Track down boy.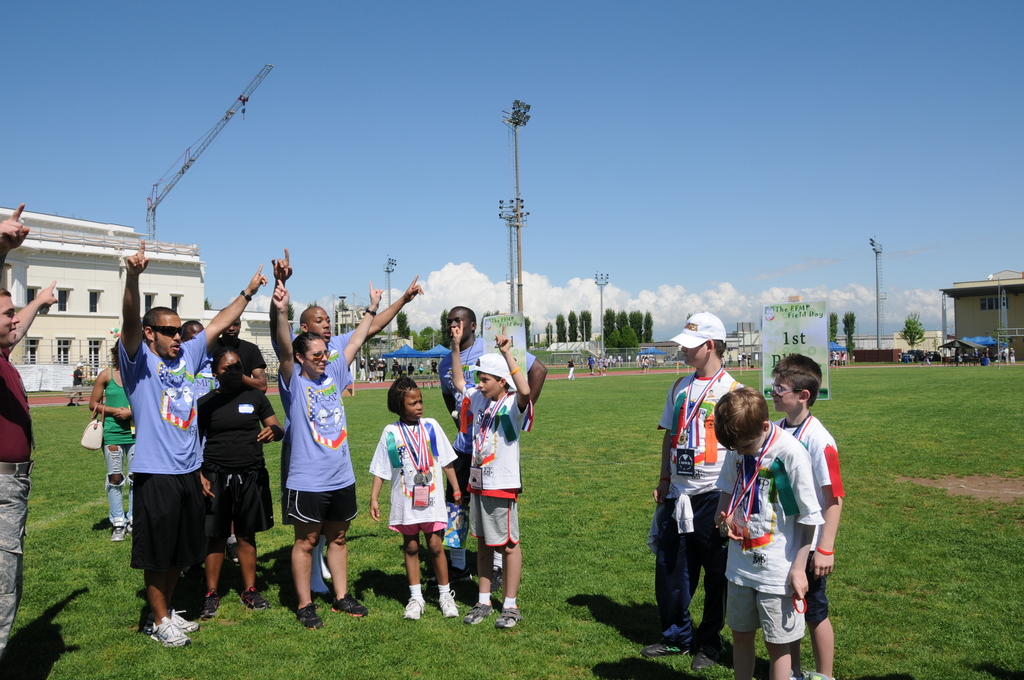
Tracked to box=[371, 369, 467, 623].
